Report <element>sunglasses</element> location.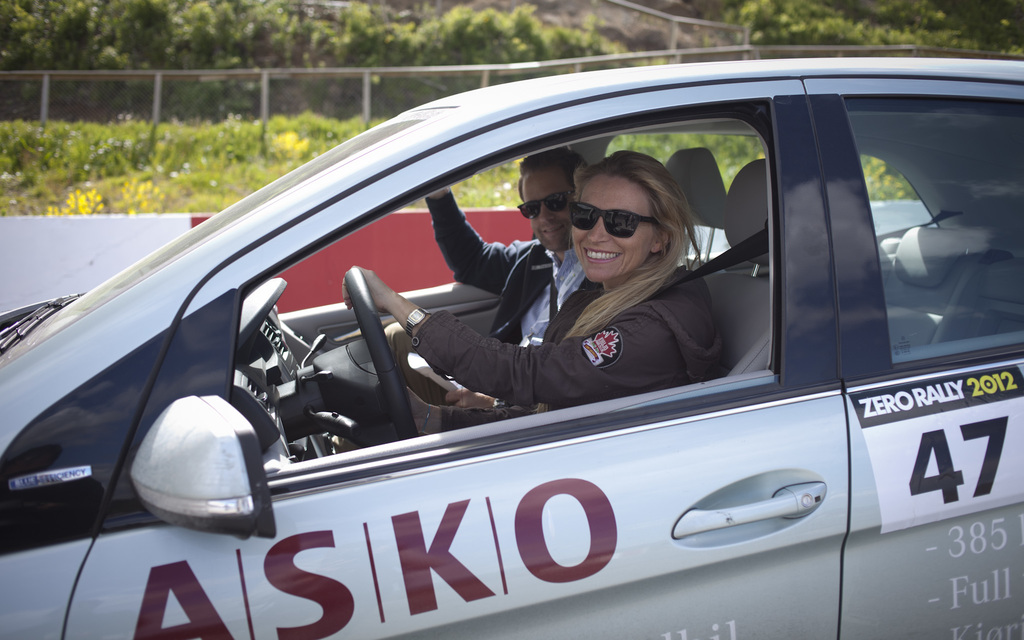
Report: x1=519, y1=192, x2=572, y2=221.
